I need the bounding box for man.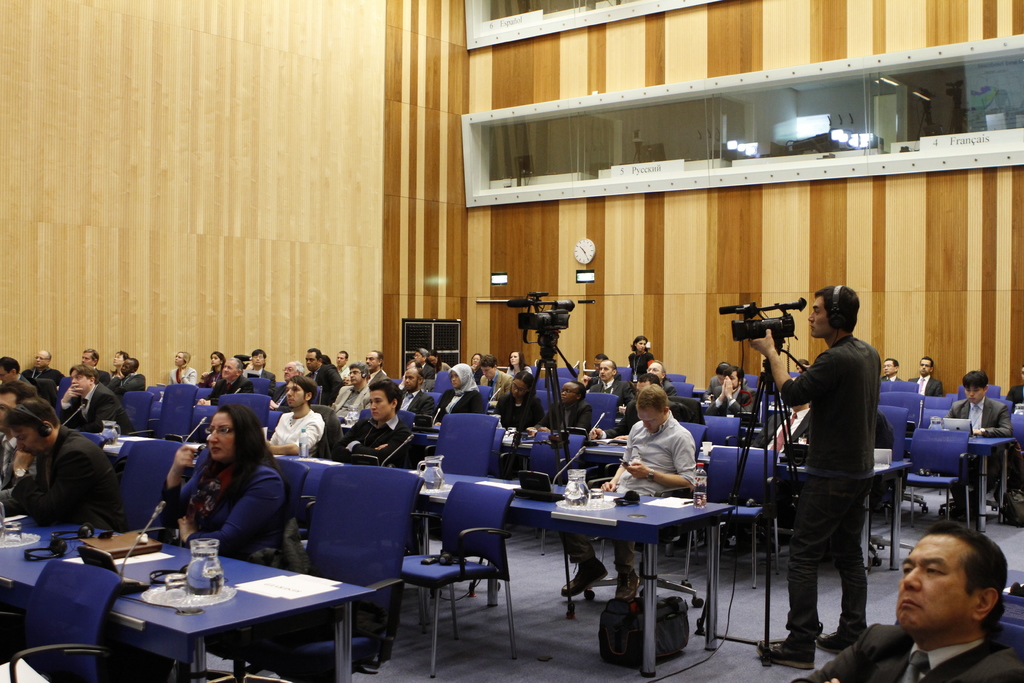
Here it is: region(572, 358, 636, 420).
